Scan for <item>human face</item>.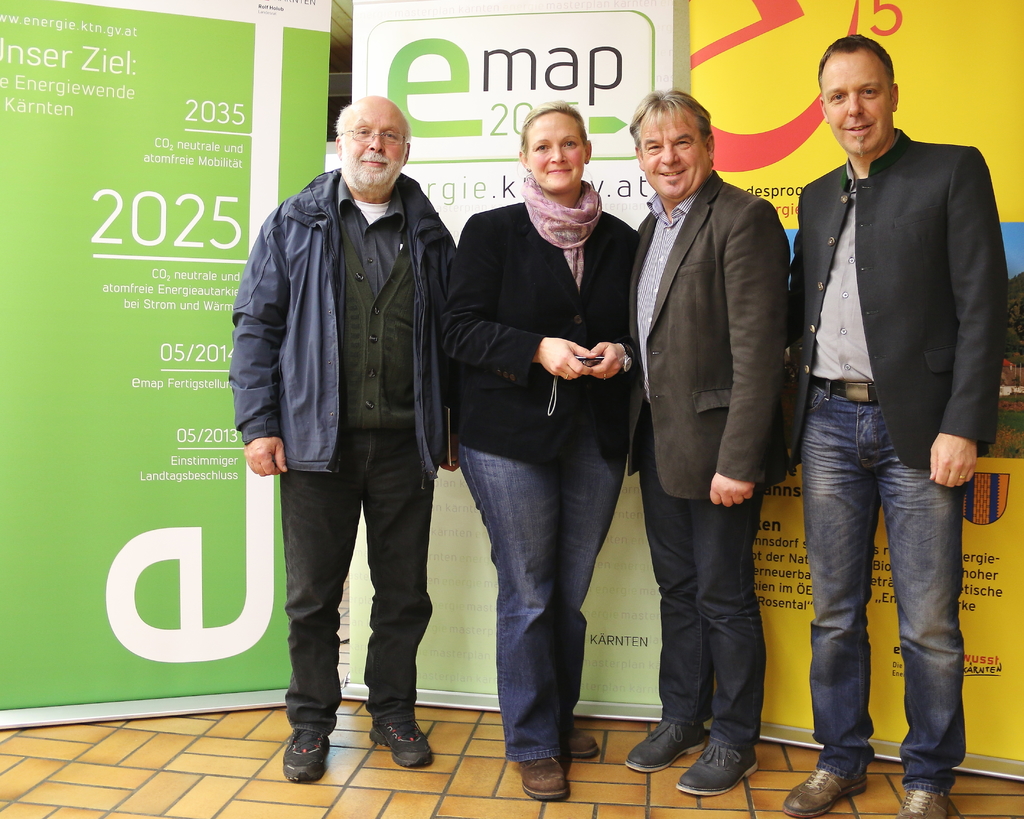
Scan result: {"x1": 817, "y1": 53, "x2": 891, "y2": 157}.
